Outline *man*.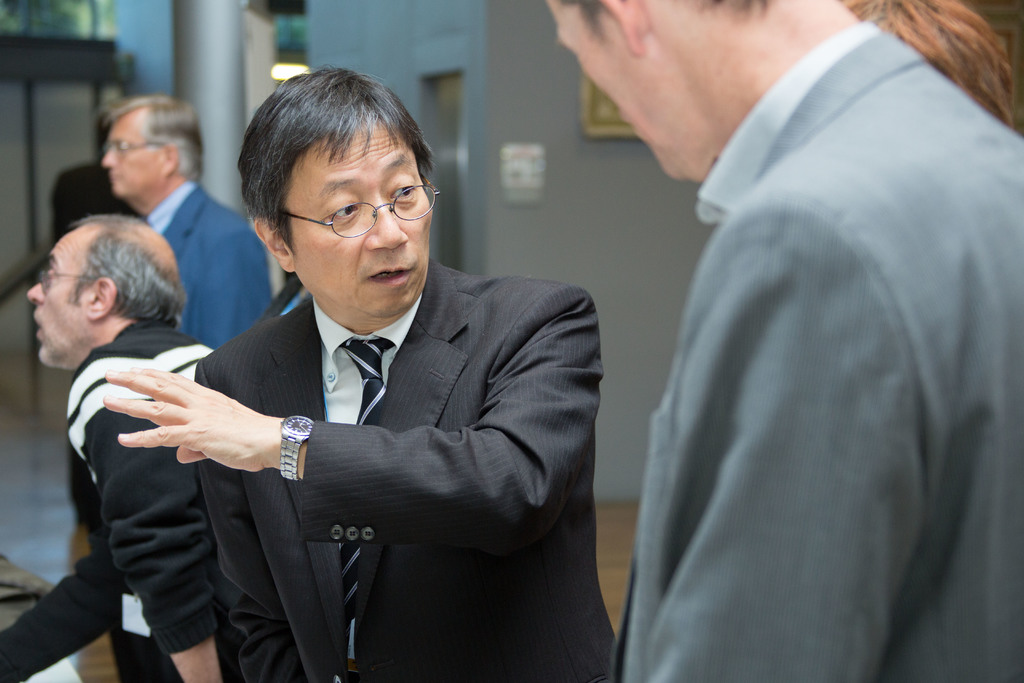
Outline: x1=24, y1=213, x2=250, y2=682.
